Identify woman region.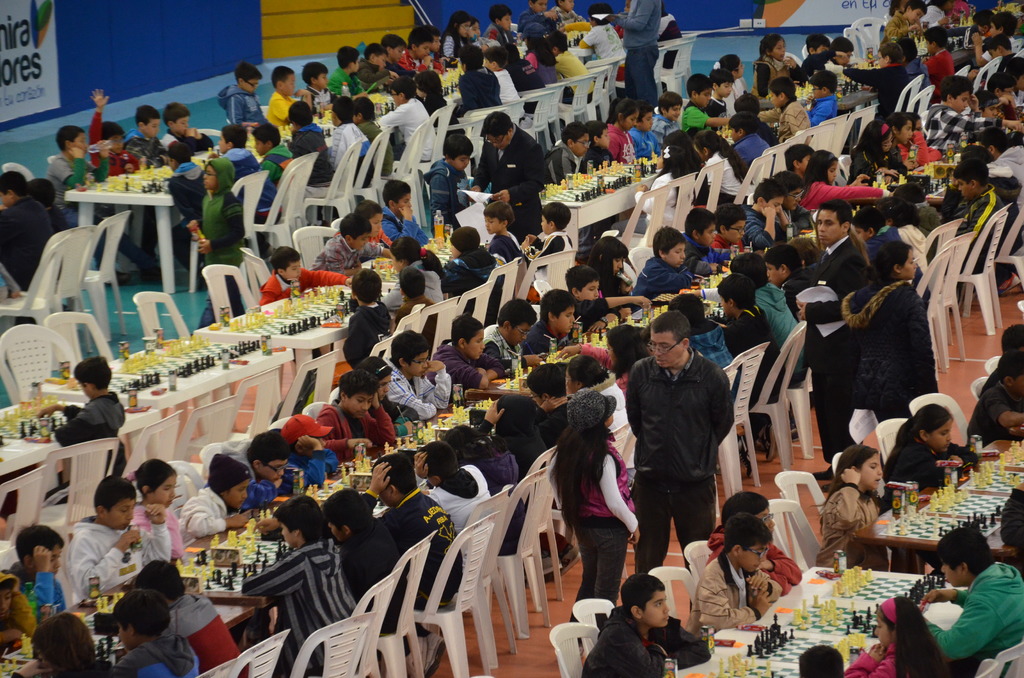
Region: (543,410,652,636).
